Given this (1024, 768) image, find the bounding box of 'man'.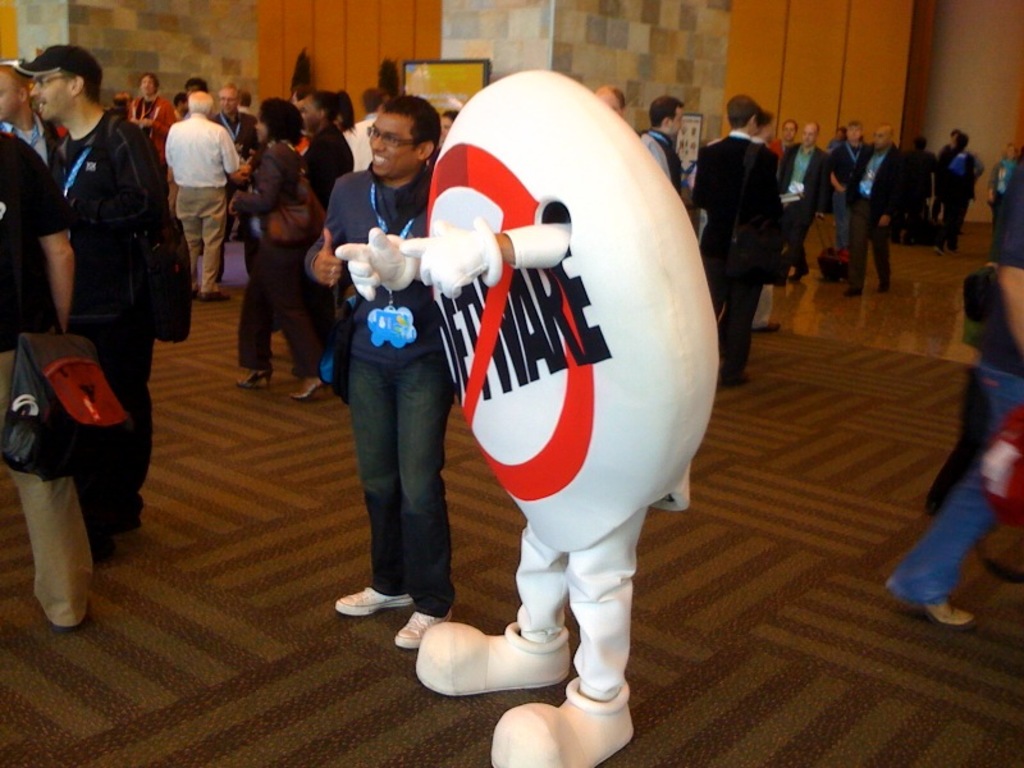
left=844, top=123, right=897, bottom=298.
